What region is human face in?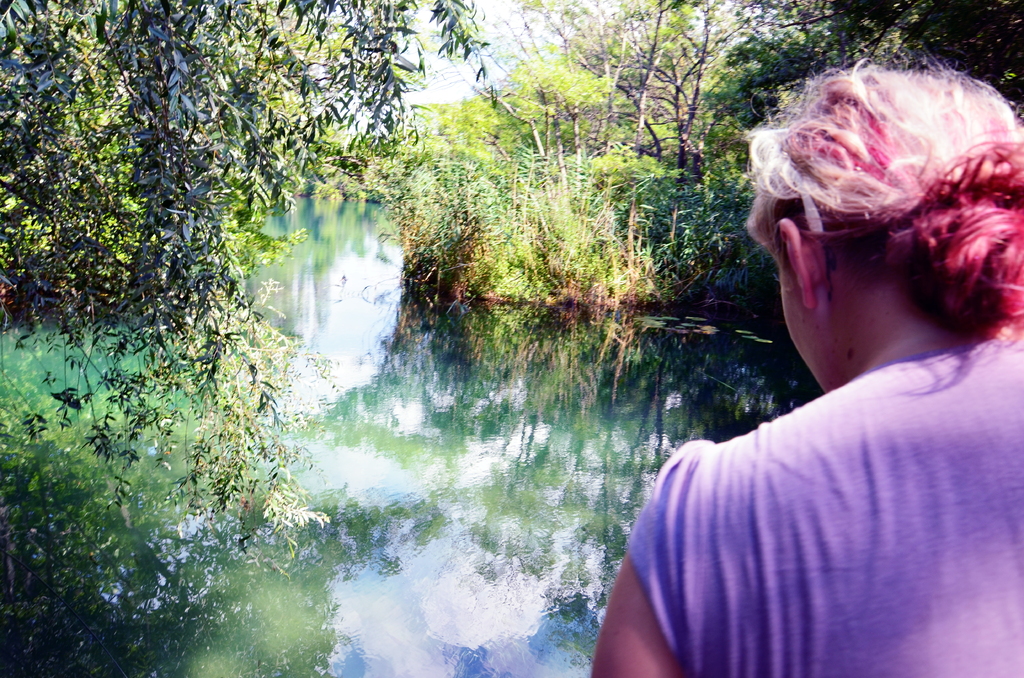
777:261:843:393.
